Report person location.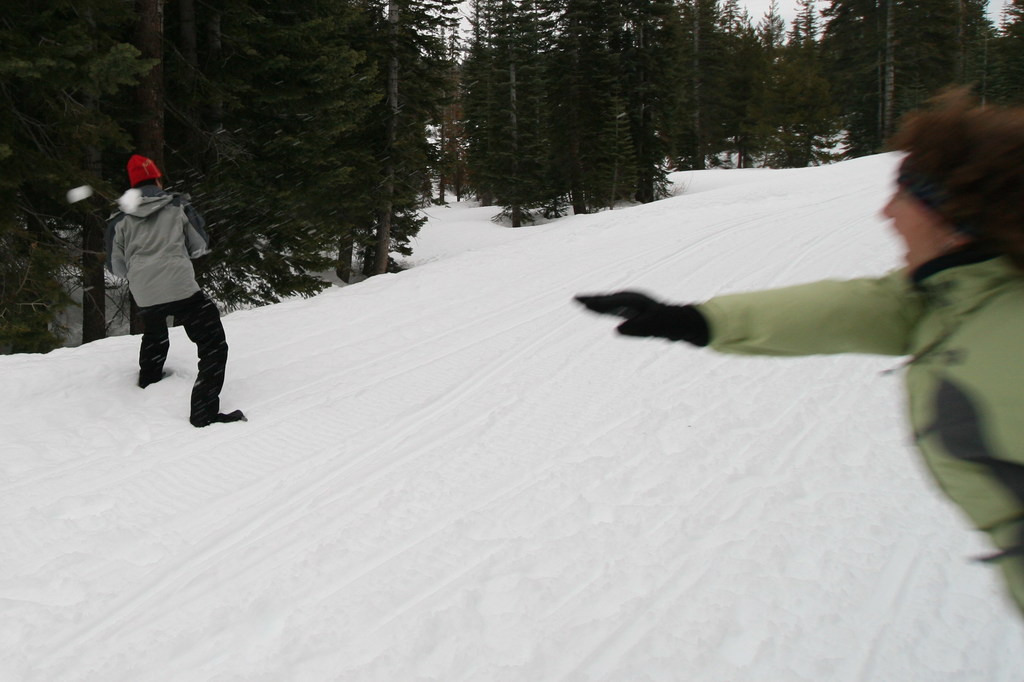
Report: 572 86 1023 619.
